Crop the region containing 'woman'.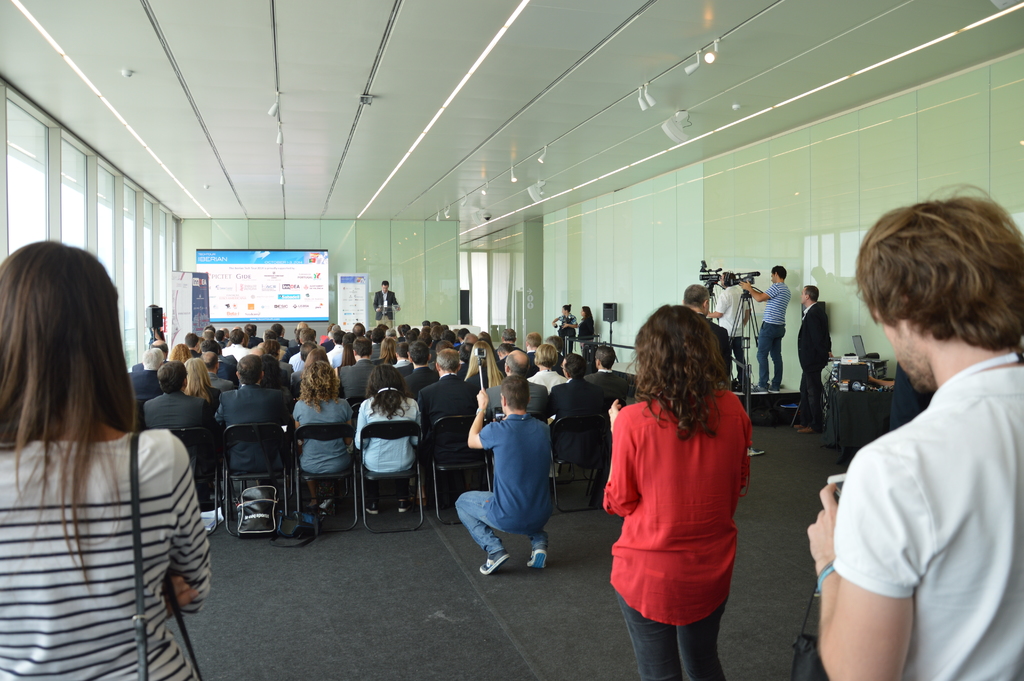
Crop region: {"left": 291, "top": 359, "right": 360, "bottom": 507}.
